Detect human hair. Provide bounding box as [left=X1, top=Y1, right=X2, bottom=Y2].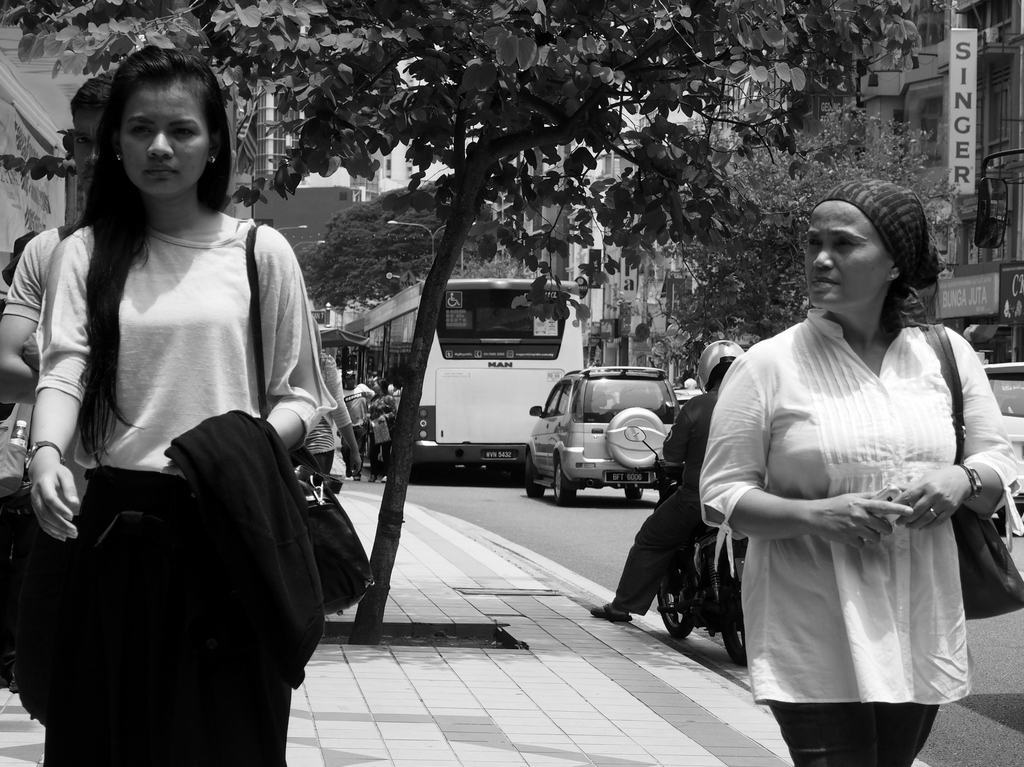
[left=53, top=38, right=234, bottom=473].
